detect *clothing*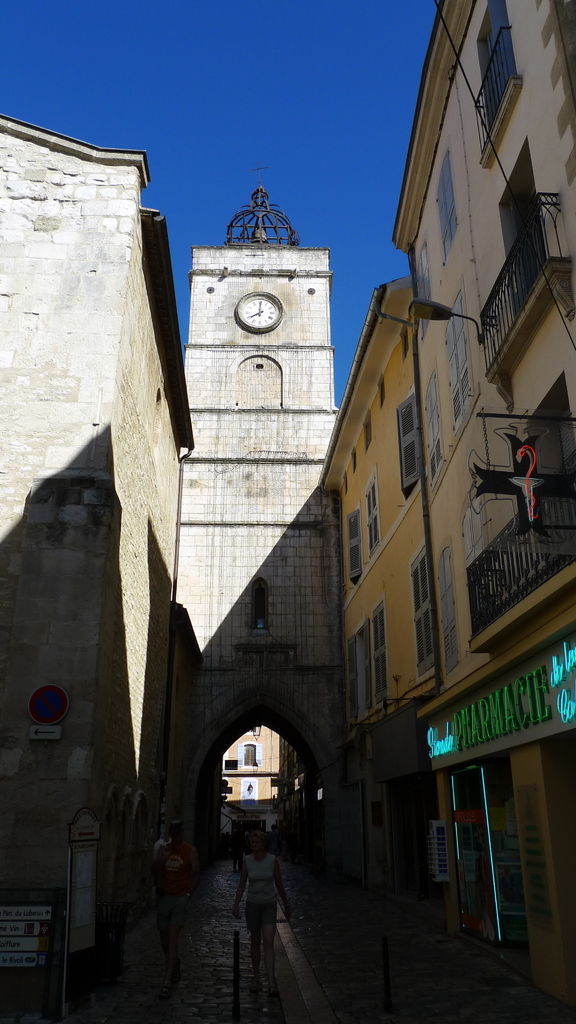
241, 858, 278, 932
